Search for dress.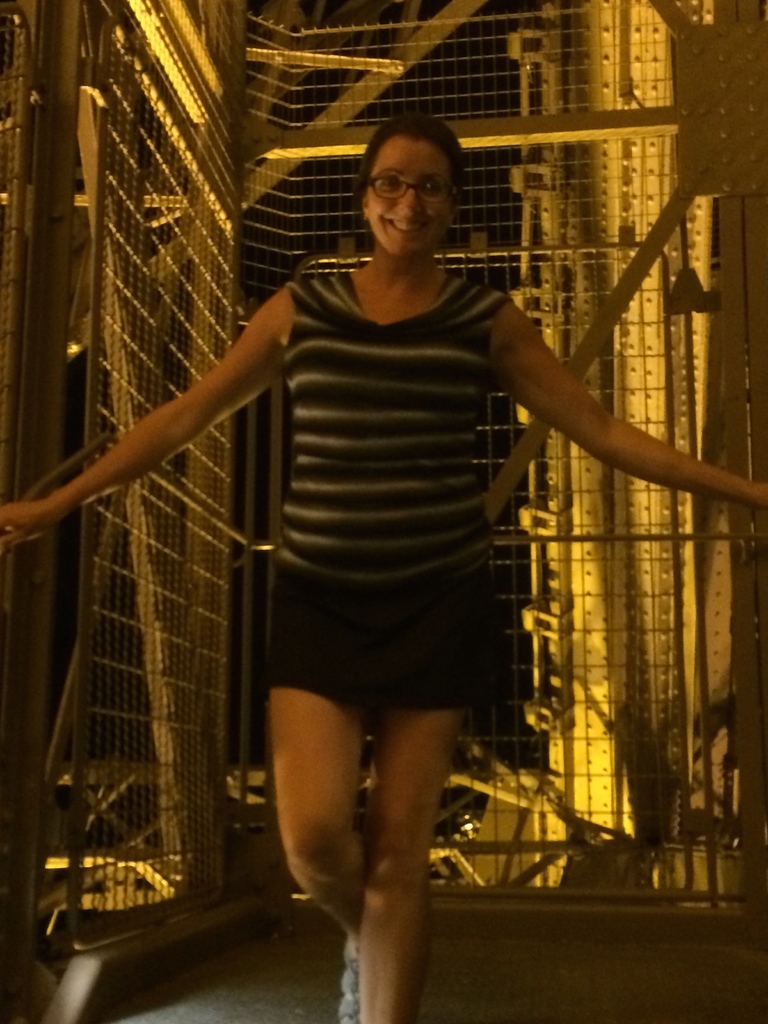
Found at <bbox>262, 270, 499, 711</bbox>.
